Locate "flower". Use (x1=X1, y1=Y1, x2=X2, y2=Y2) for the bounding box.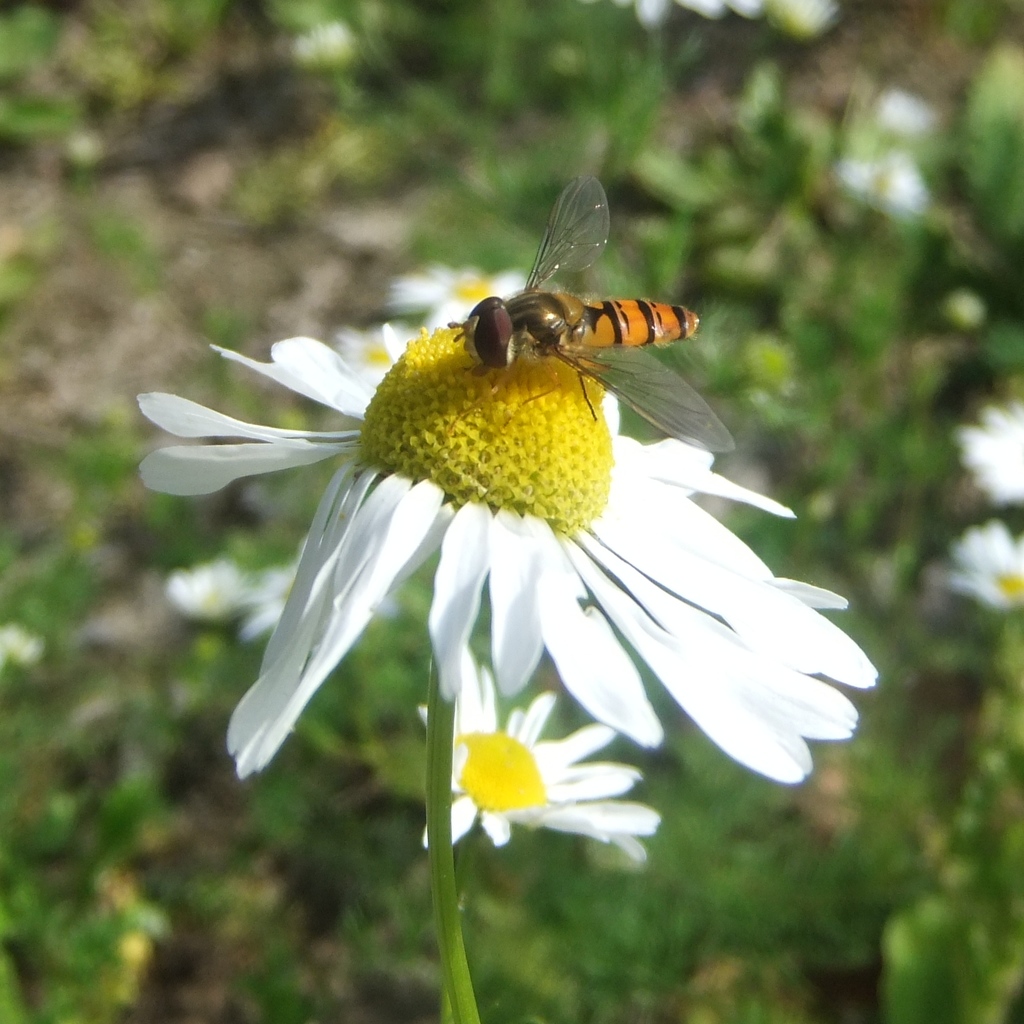
(x1=123, y1=167, x2=849, y2=826).
